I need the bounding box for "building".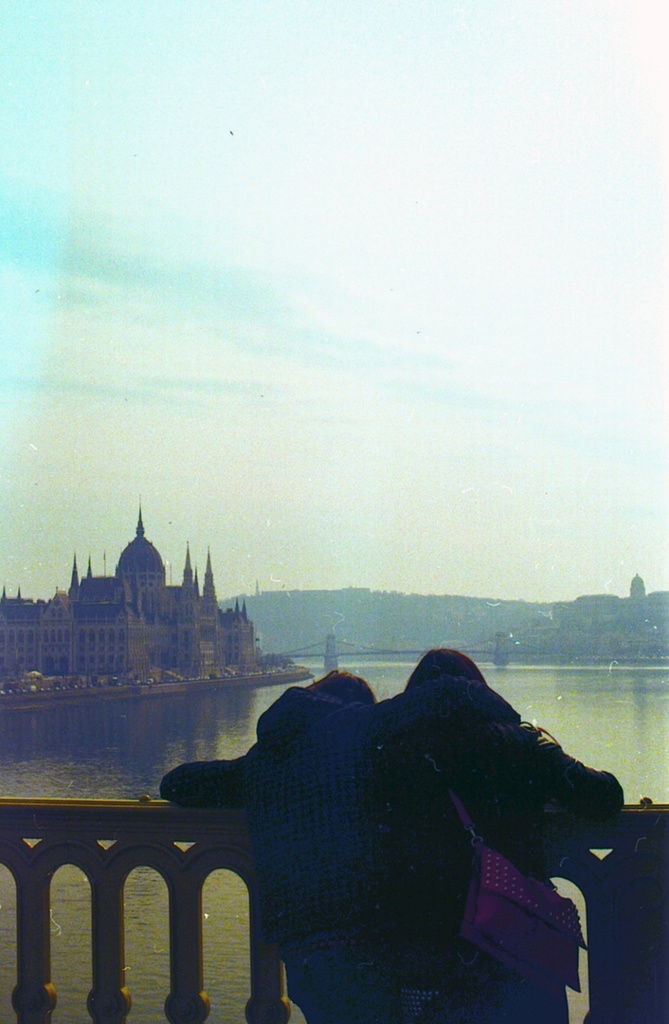
Here it is: [left=481, top=573, right=668, bottom=659].
